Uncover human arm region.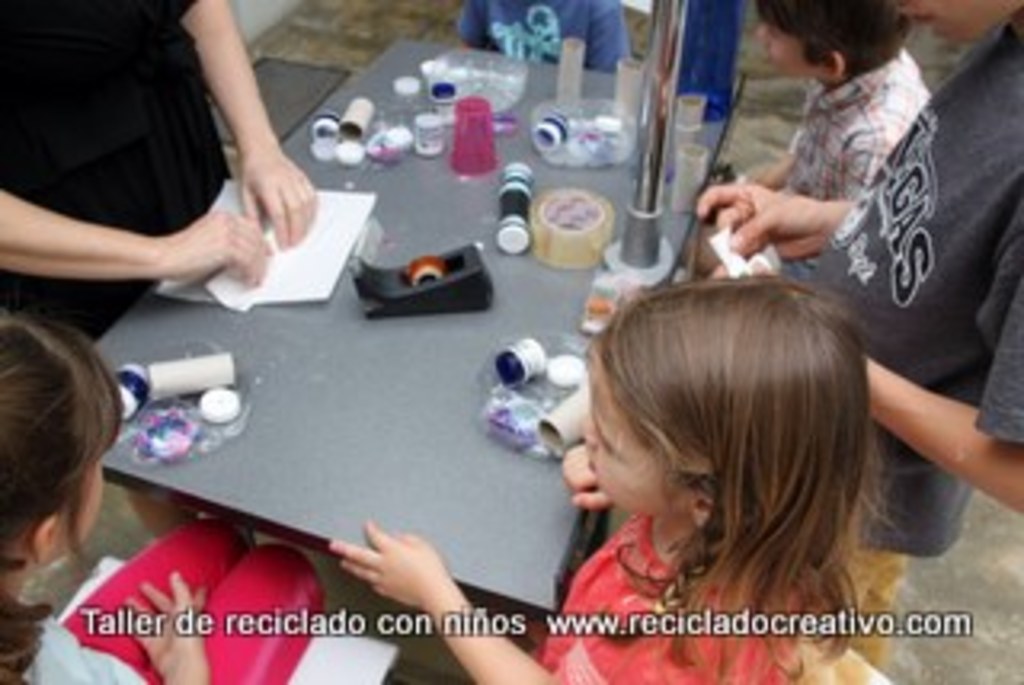
Uncovered: (left=694, top=186, right=864, bottom=266).
